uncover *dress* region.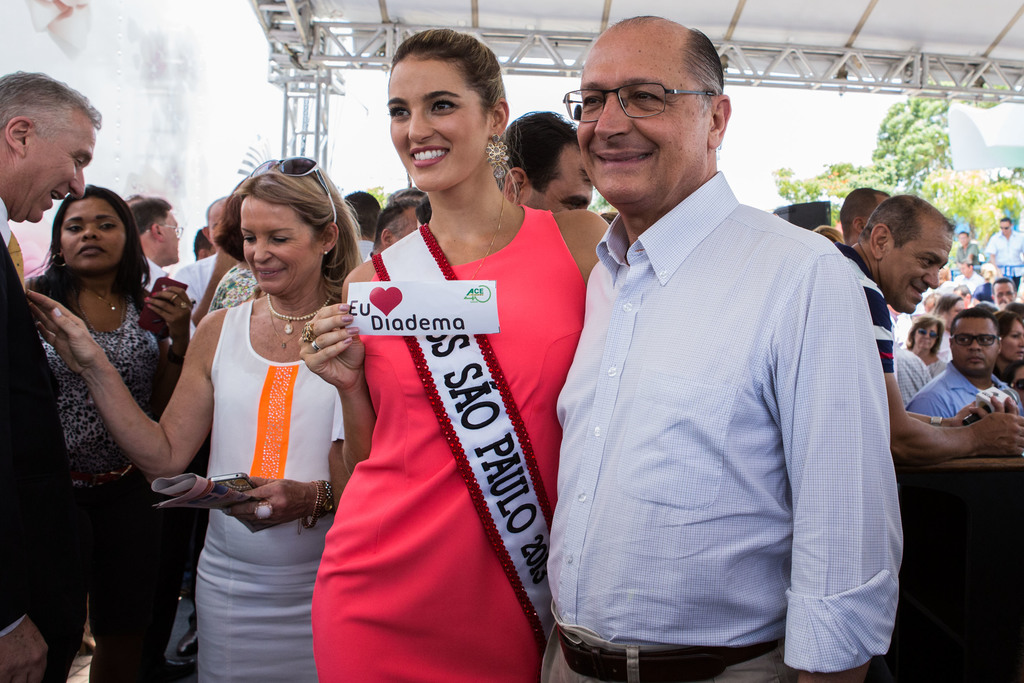
Uncovered: (x1=189, y1=302, x2=341, y2=682).
